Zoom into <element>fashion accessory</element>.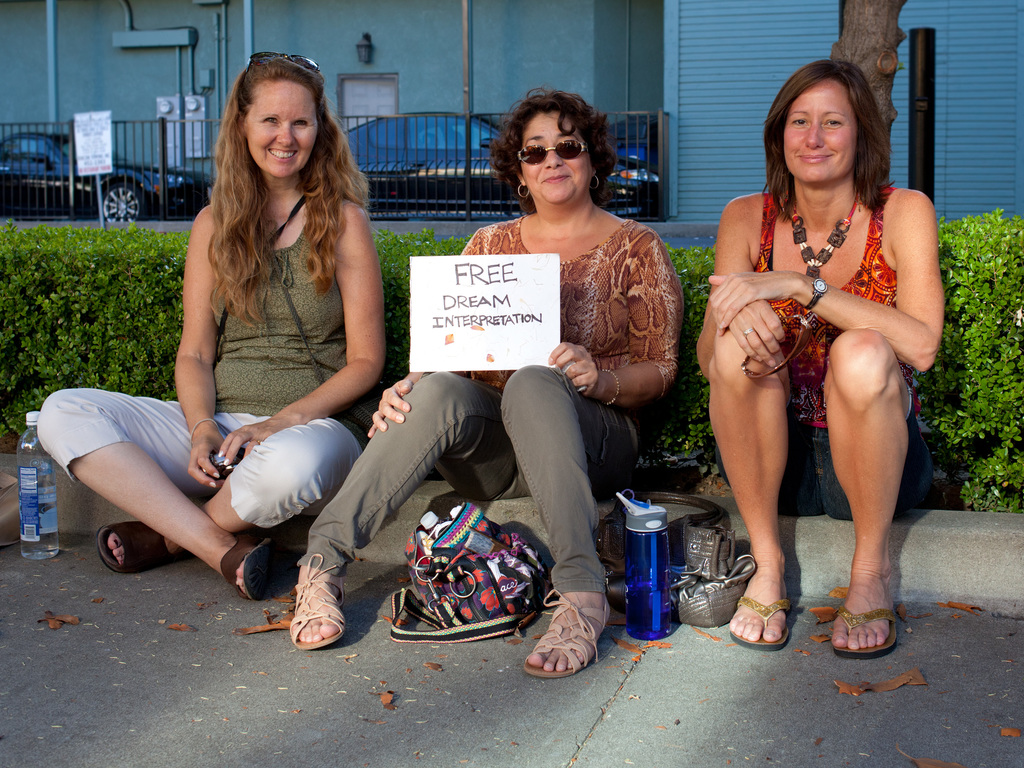
Zoom target: 594/488/758/627.
